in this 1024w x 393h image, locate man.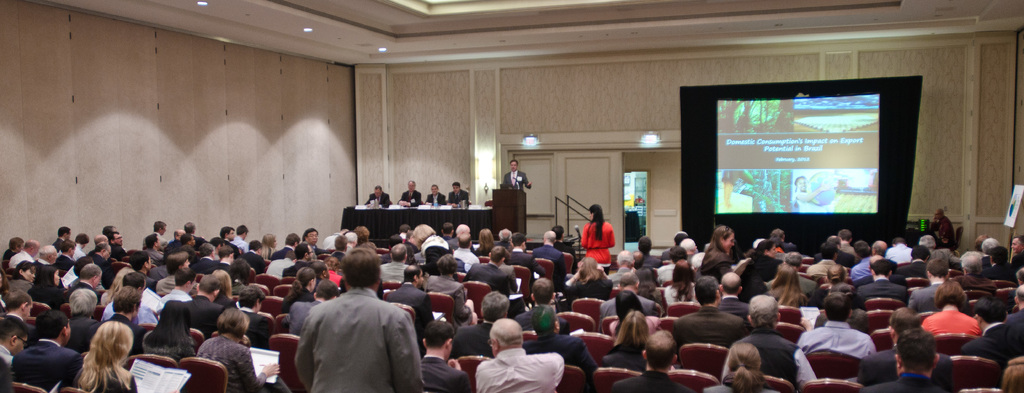
Bounding box: (447, 180, 470, 207).
